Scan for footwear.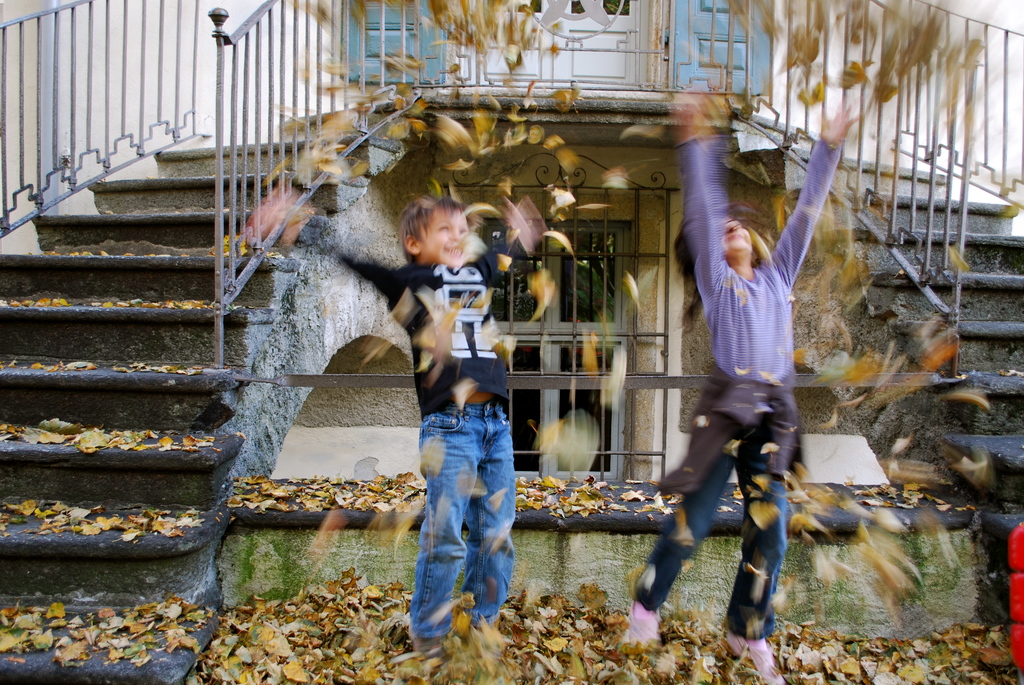
Scan result: {"x1": 716, "y1": 627, "x2": 781, "y2": 683}.
